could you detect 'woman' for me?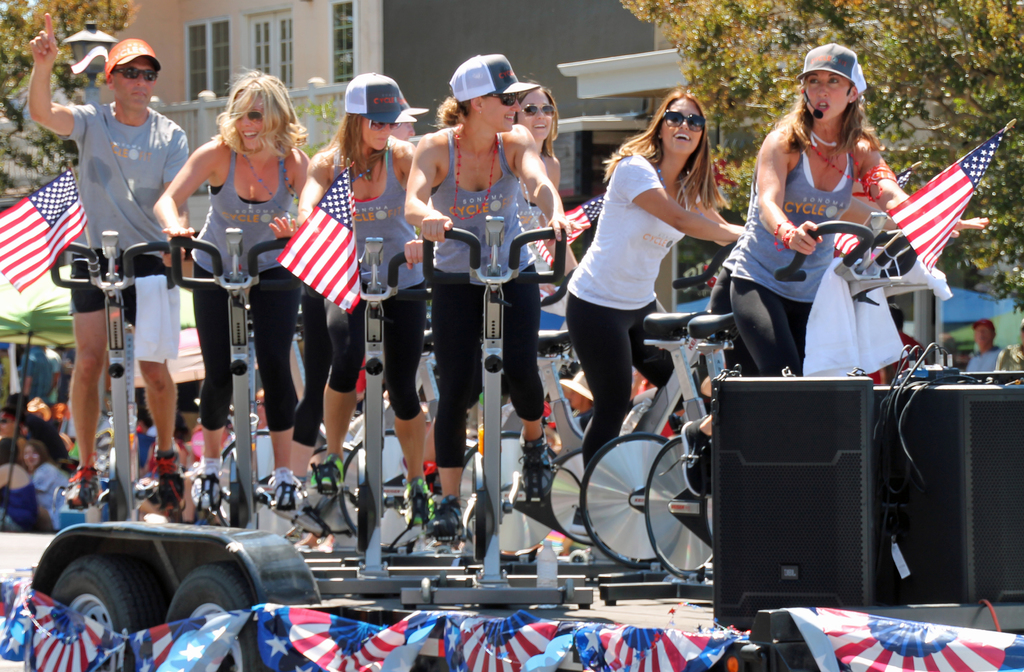
Detection result: 22,437,74,543.
